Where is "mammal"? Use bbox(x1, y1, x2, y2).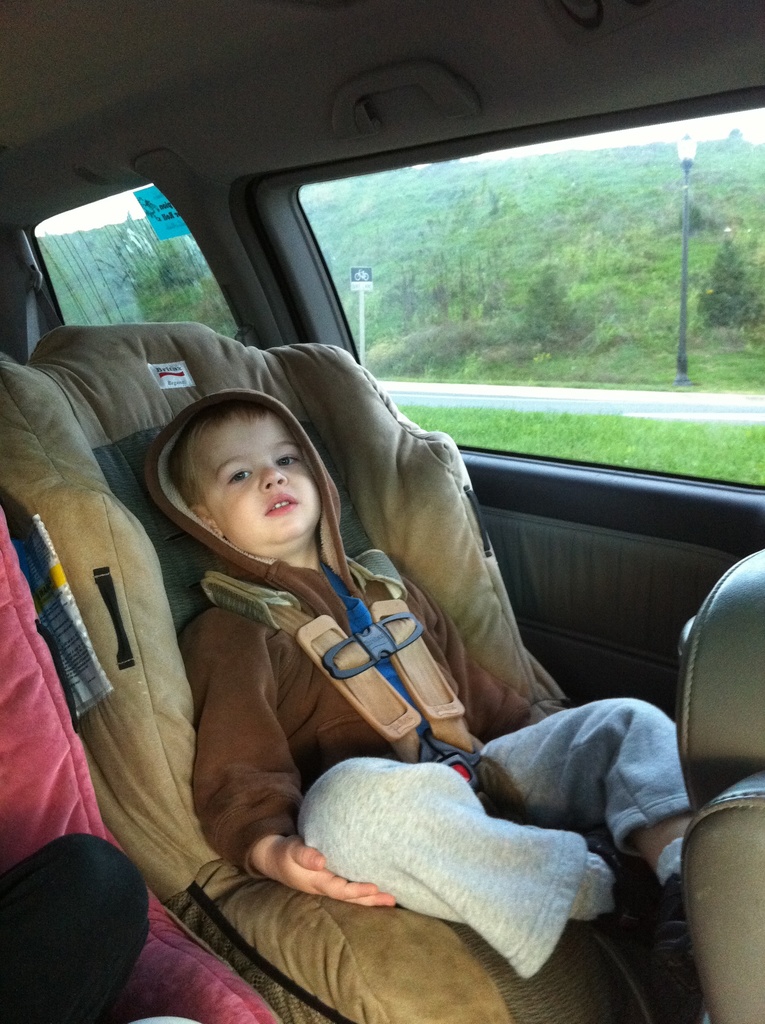
bbox(140, 387, 697, 972).
